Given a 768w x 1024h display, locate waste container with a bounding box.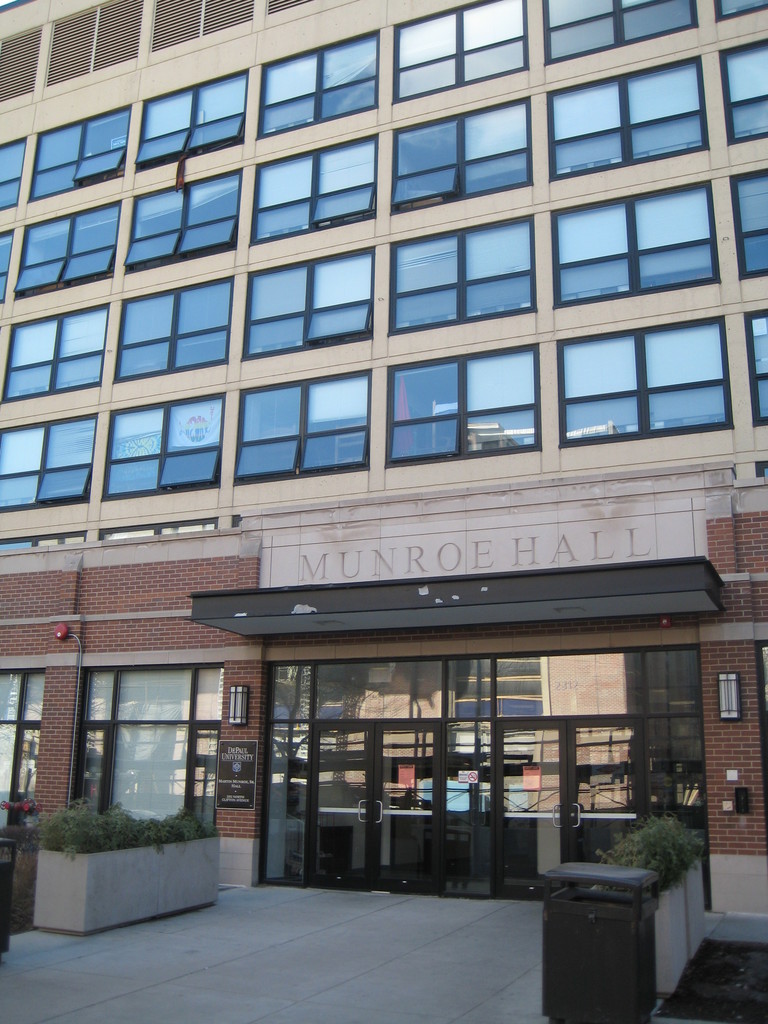
Located: {"x1": 547, "y1": 853, "x2": 680, "y2": 1021}.
